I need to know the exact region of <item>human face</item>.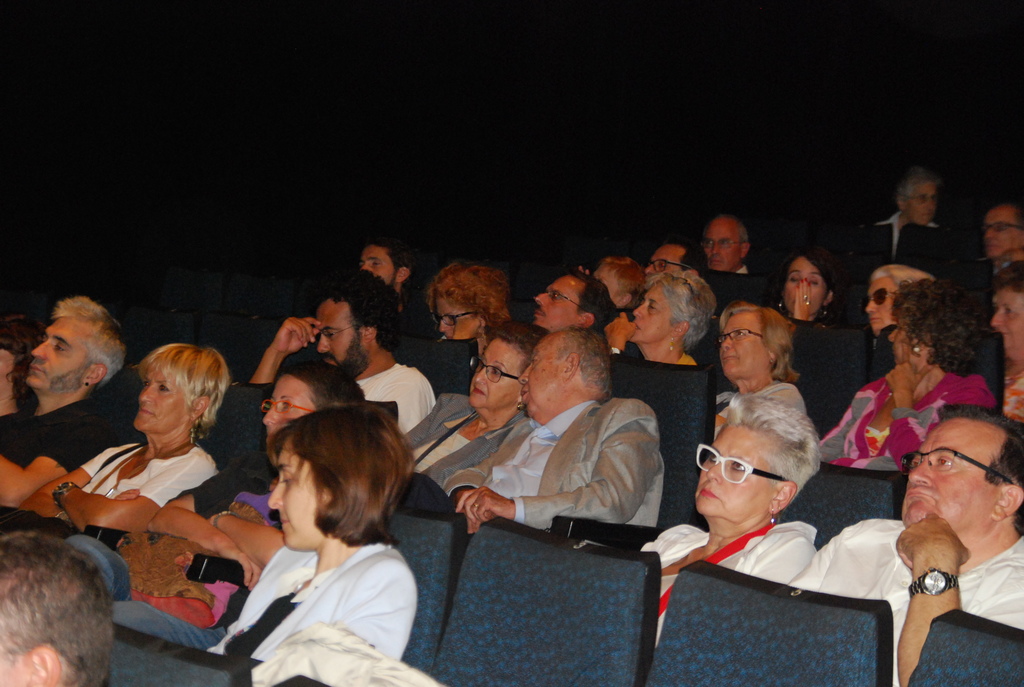
Region: pyautogui.locateOnScreen(515, 340, 565, 415).
